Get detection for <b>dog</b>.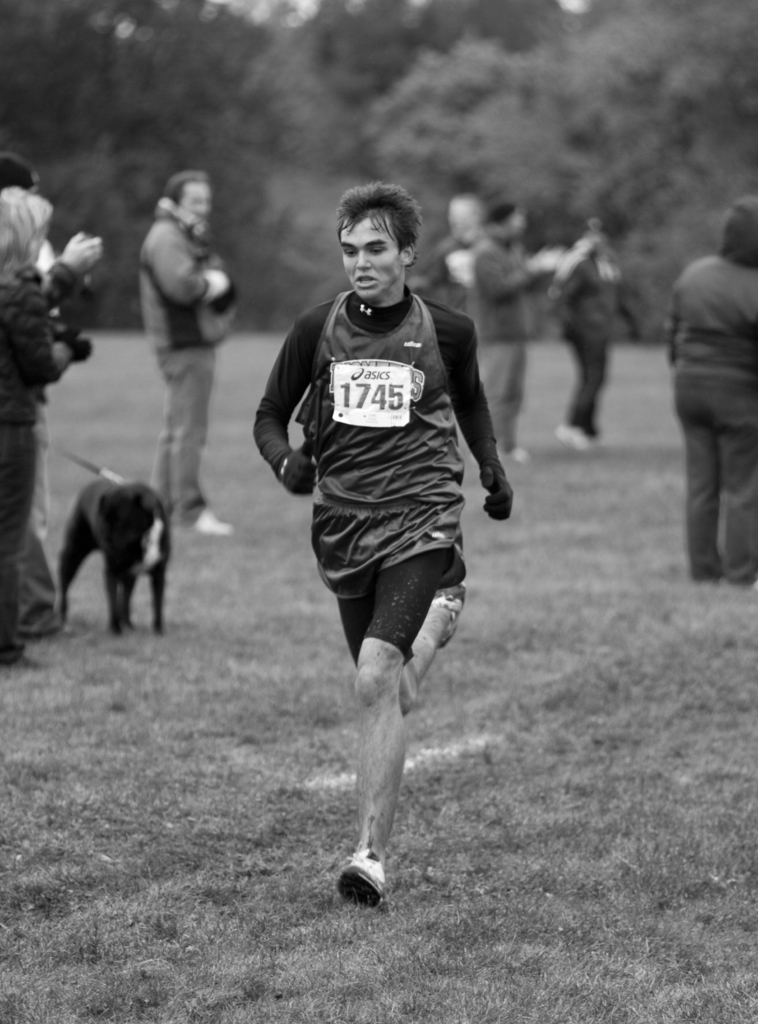
Detection: BBox(53, 478, 168, 636).
